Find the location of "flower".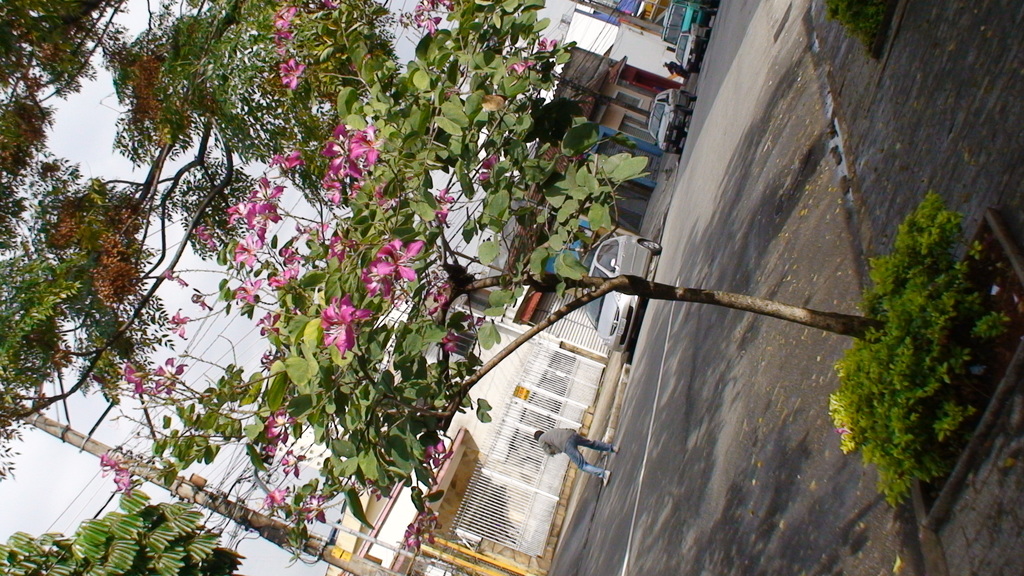
Location: detection(406, 504, 442, 556).
